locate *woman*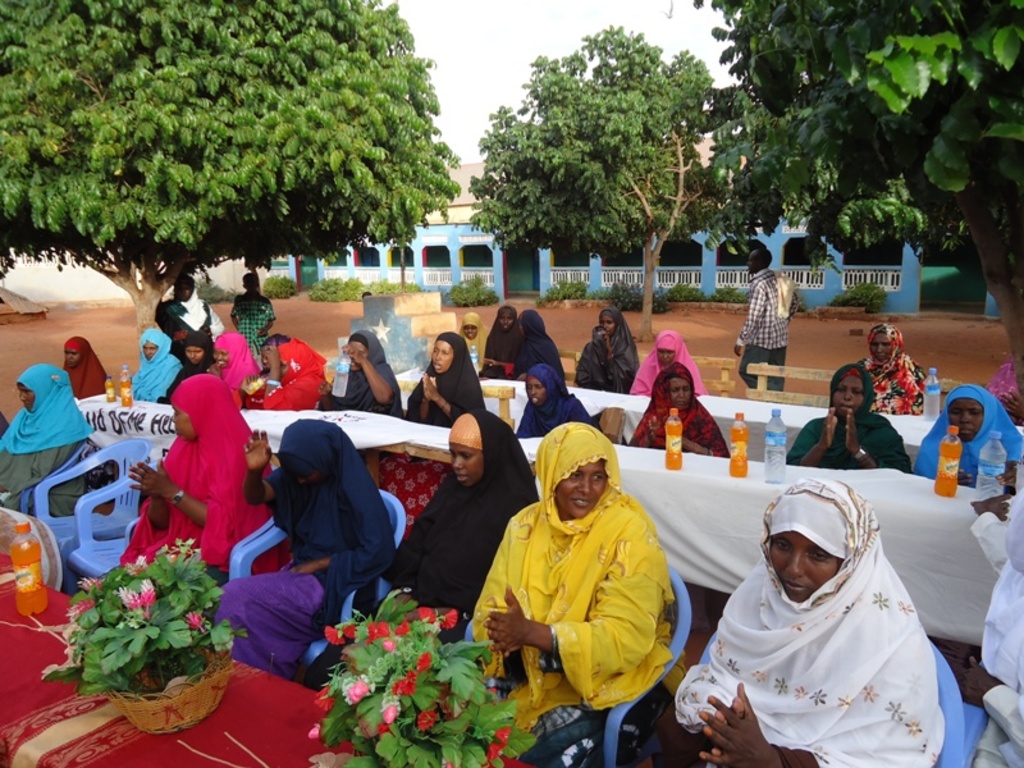
65 334 115 404
